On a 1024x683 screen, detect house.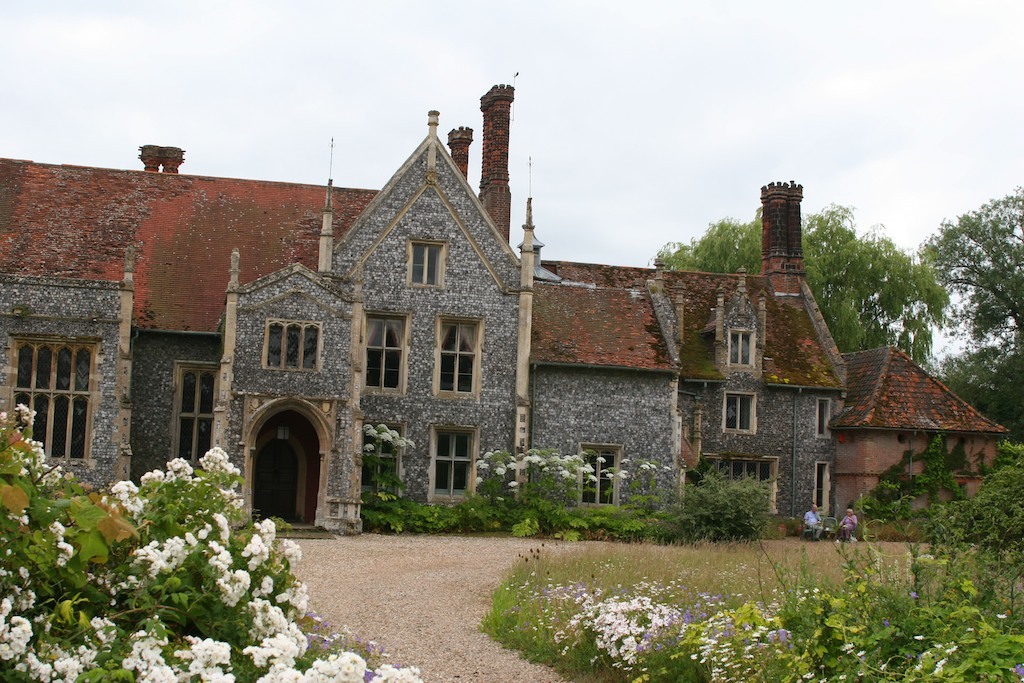
0, 82, 846, 541.
